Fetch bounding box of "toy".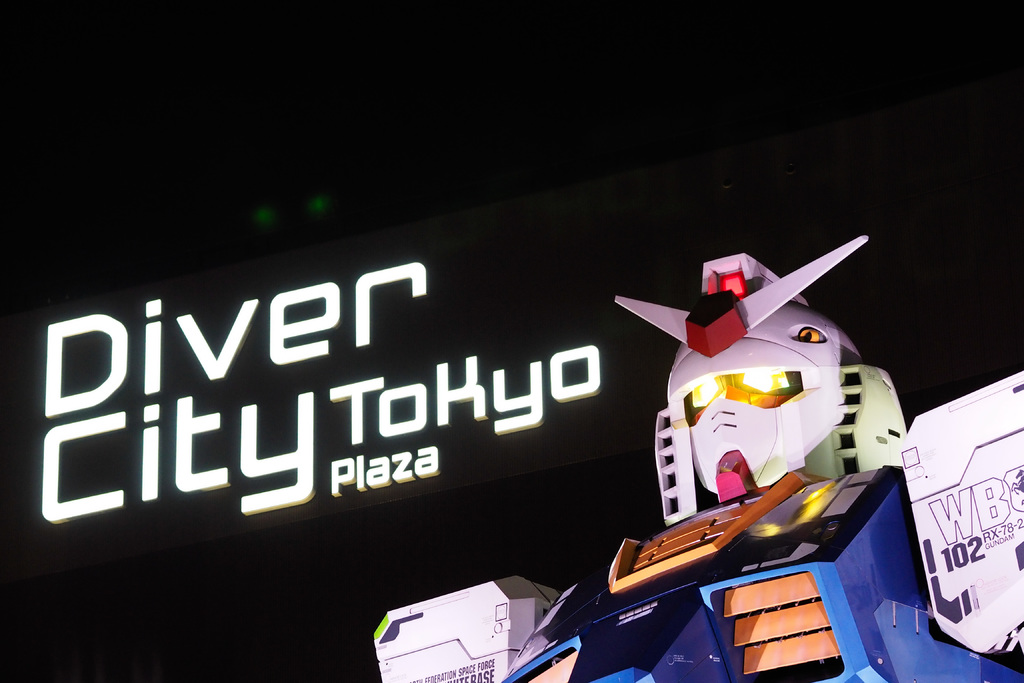
Bbox: [371, 234, 1023, 682].
